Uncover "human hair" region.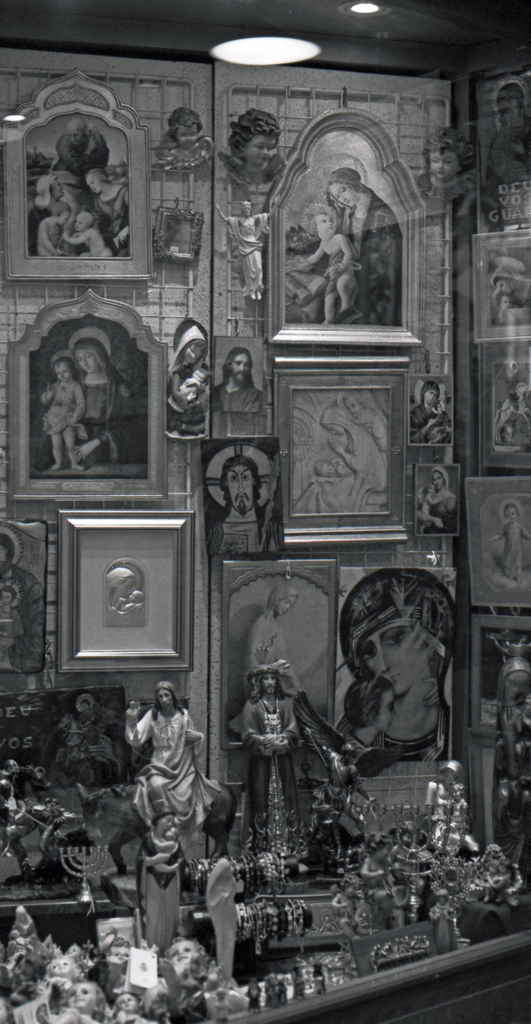
Uncovered: [left=251, top=669, right=284, bottom=703].
